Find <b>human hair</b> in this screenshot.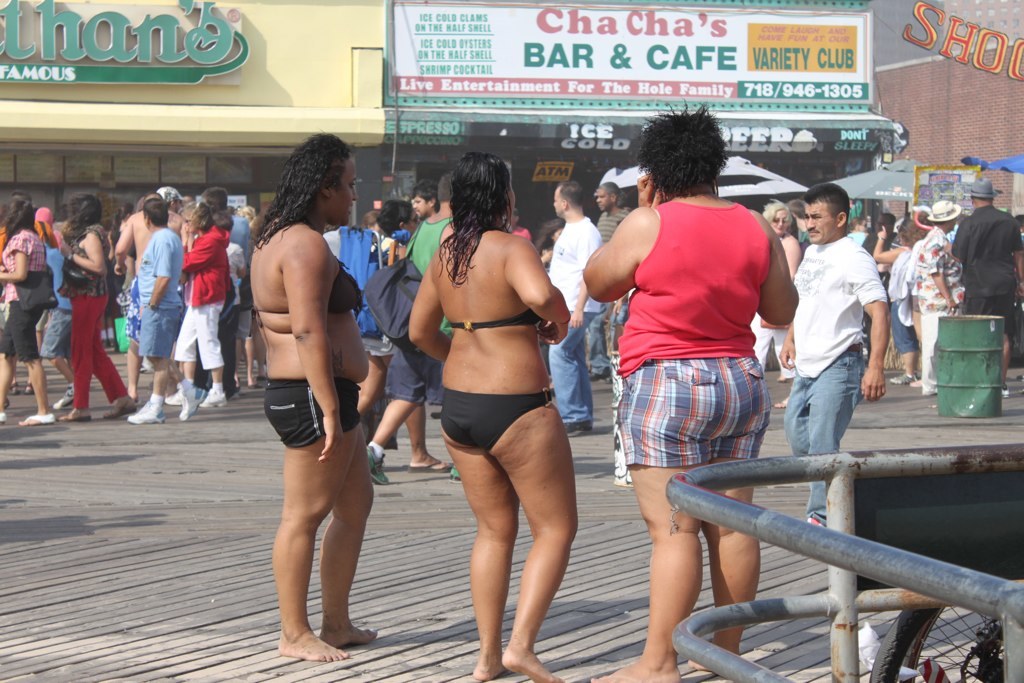
The bounding box for <b>human hair</b> is bbox=[253, 132, 355, 245].
